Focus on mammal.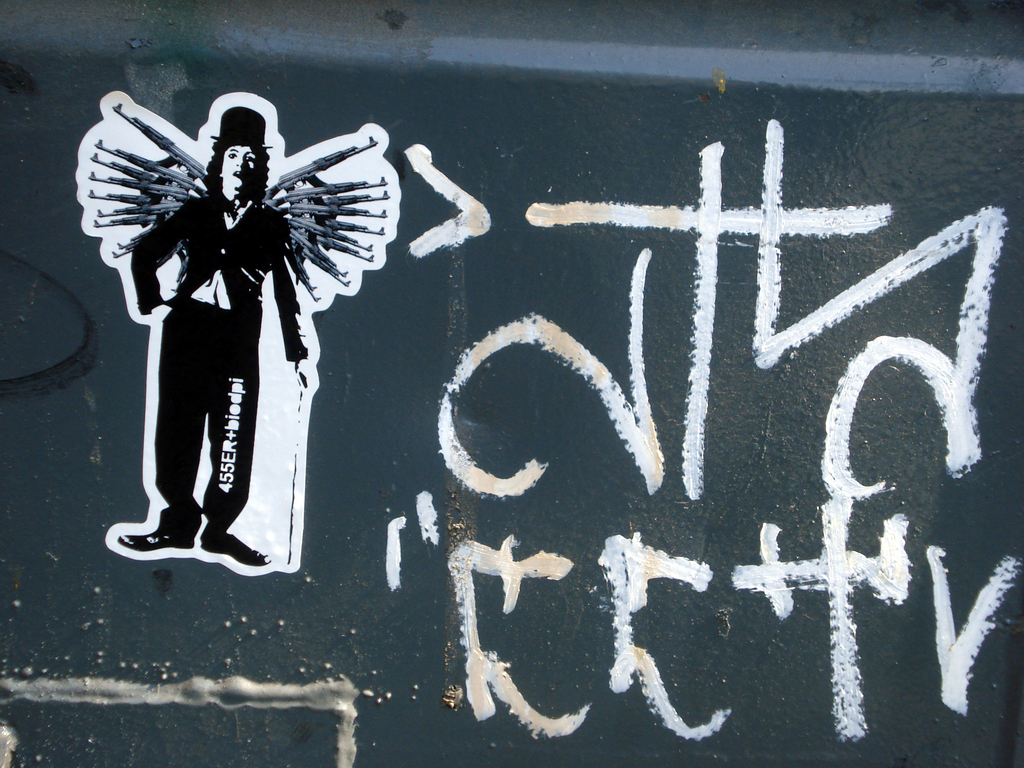
Focused at <bbox>95, 131, 348, 573</bbox>.
